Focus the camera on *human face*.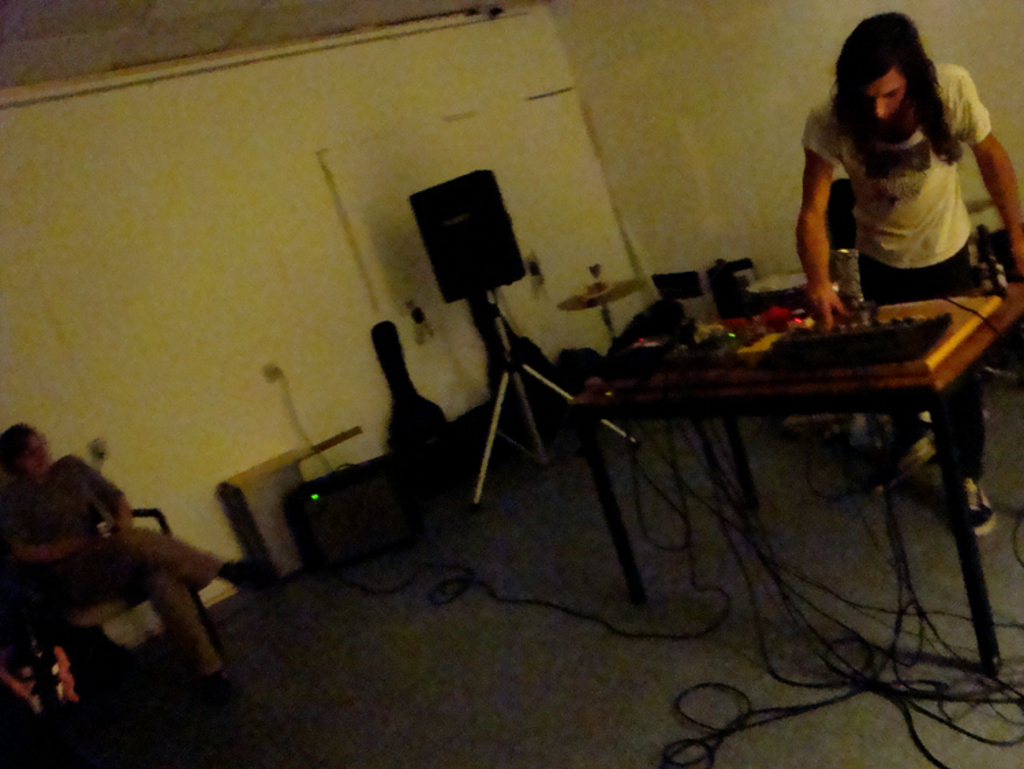
Focus region: BBox(22, 437, 53, 473).
